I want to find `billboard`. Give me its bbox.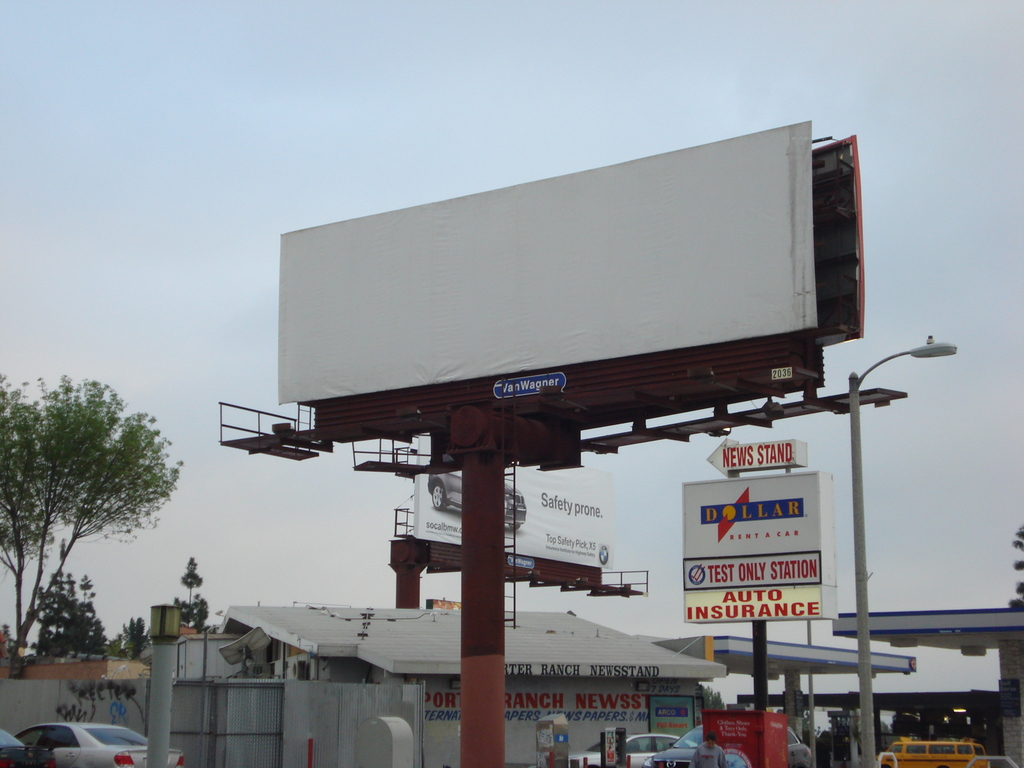
(left=681, top=471, right=842, bottom=626).
